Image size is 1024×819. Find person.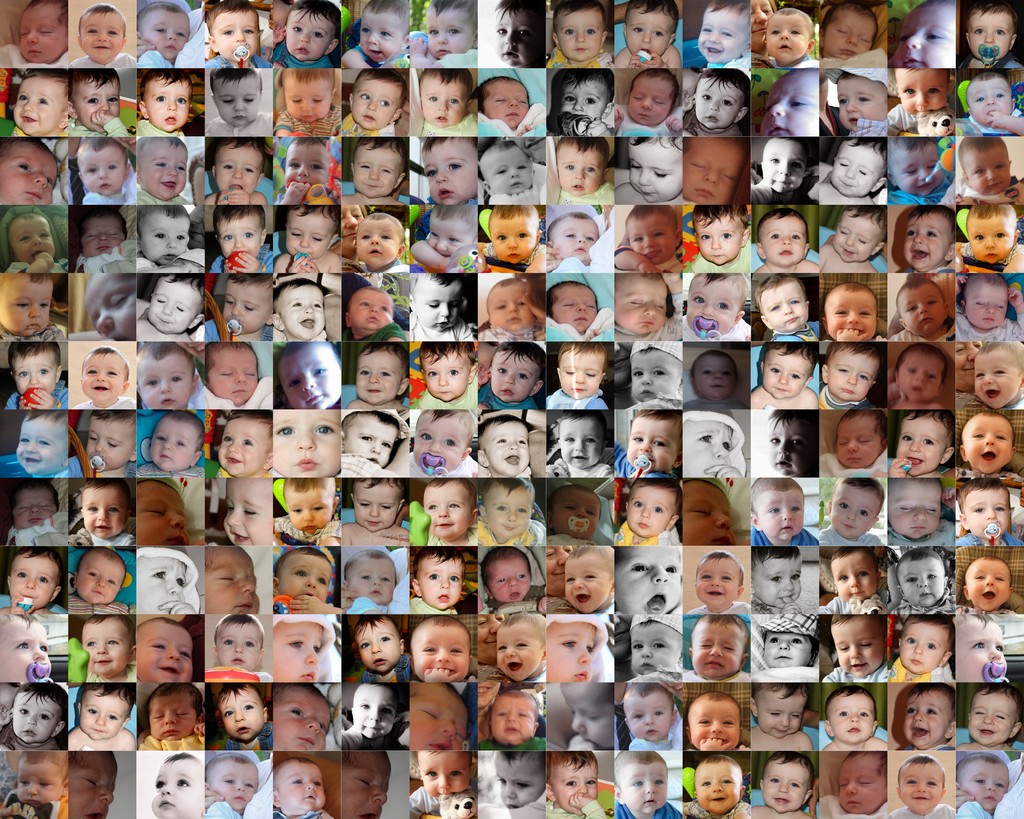
locate(749, 613, 819, 679).
